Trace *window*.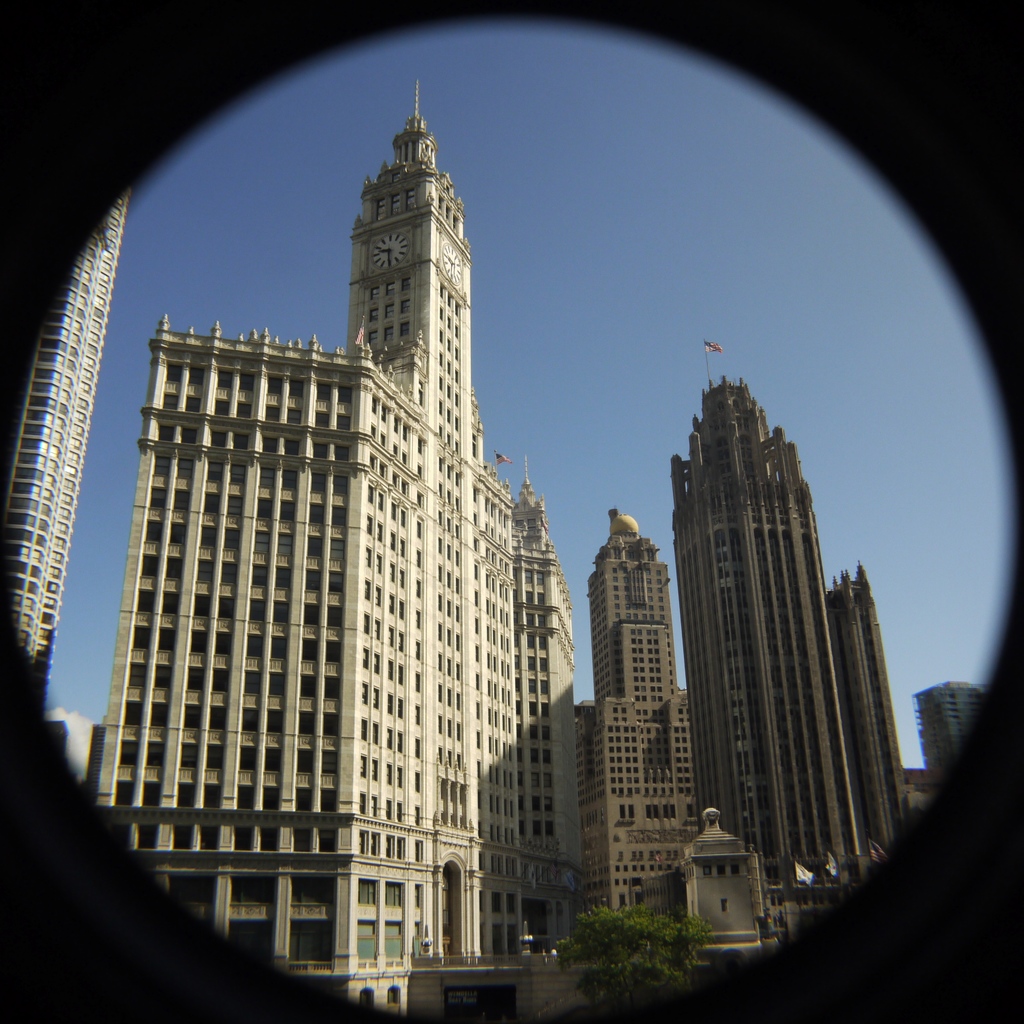
Traced to (x1=291, y1=922, x2=337, y2=961).
